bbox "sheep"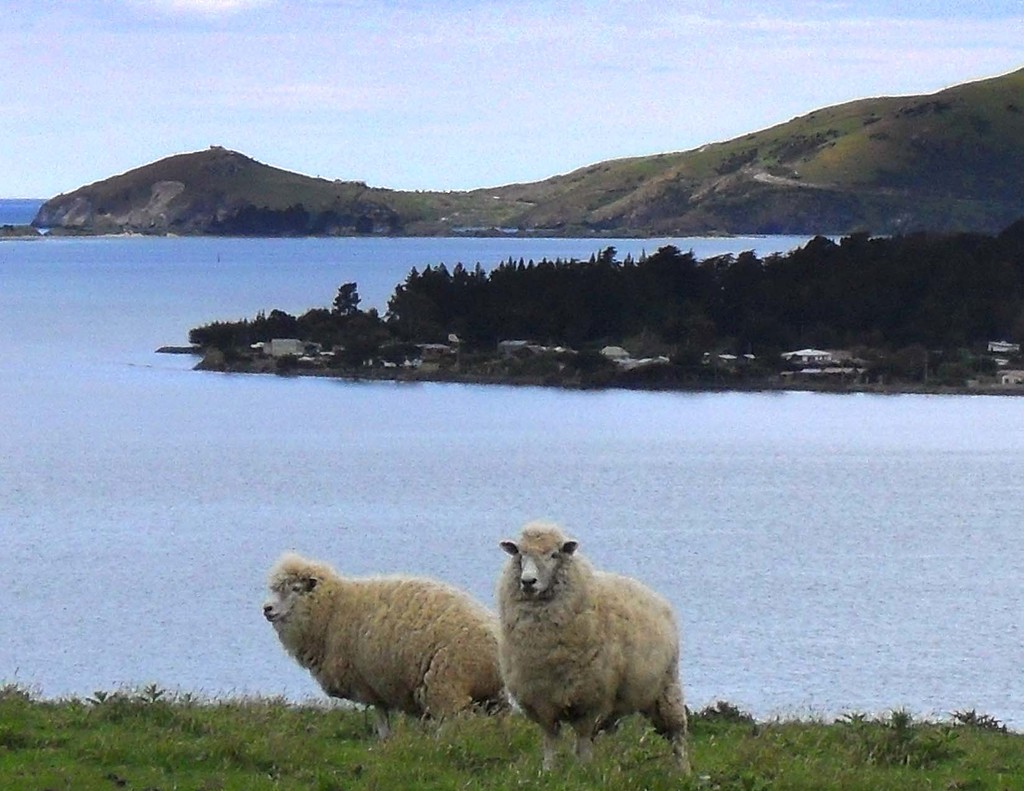
[x1=497, y1=519, x2=685, y2=776]
